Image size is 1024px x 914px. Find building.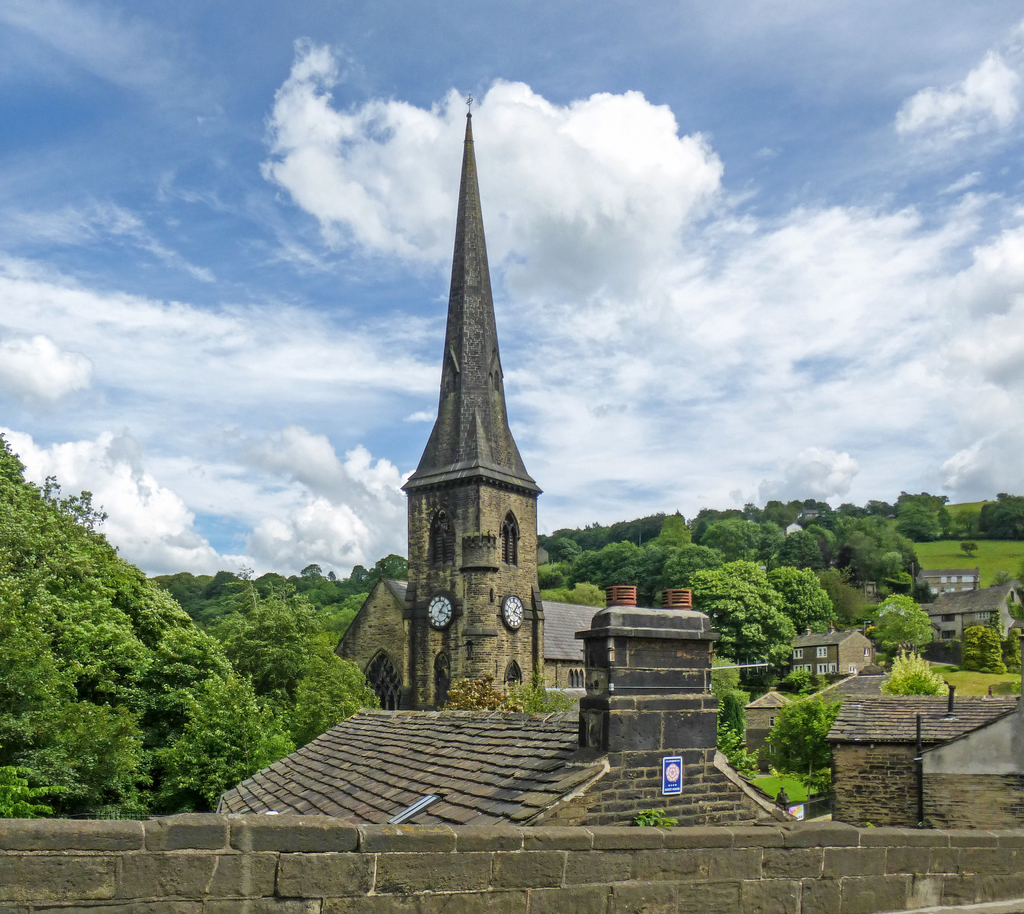
<region>921, 565, 974, 605</region>.
